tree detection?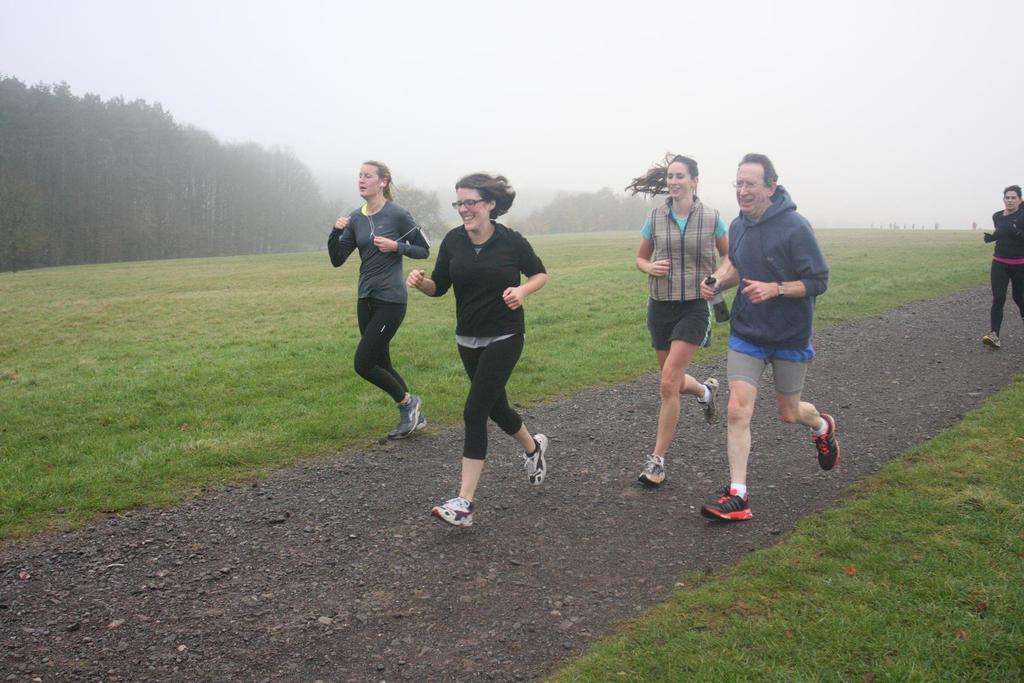
(0, 63, 322, 261)
